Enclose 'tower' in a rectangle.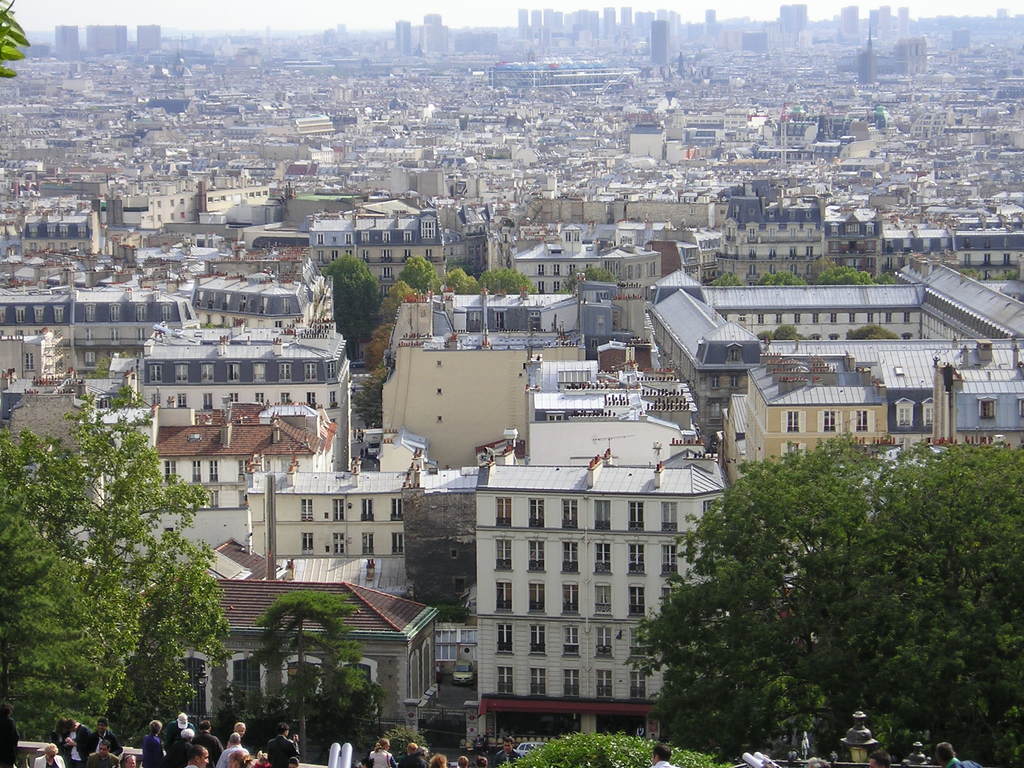
select_region(705, 10, 712, 26).
